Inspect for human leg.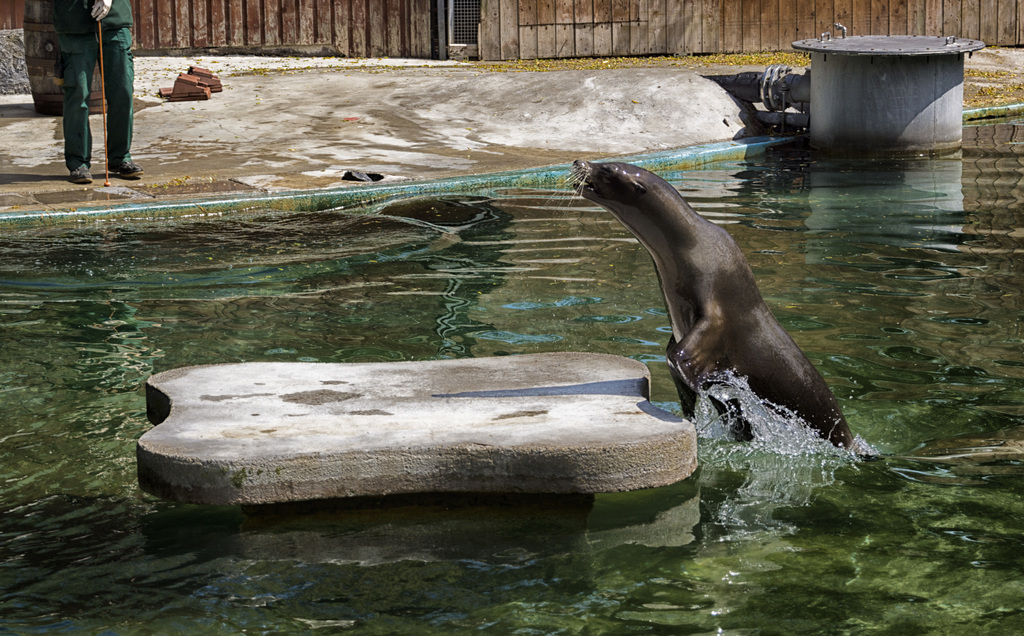
Inspection: [50, 0, 100, 181].
